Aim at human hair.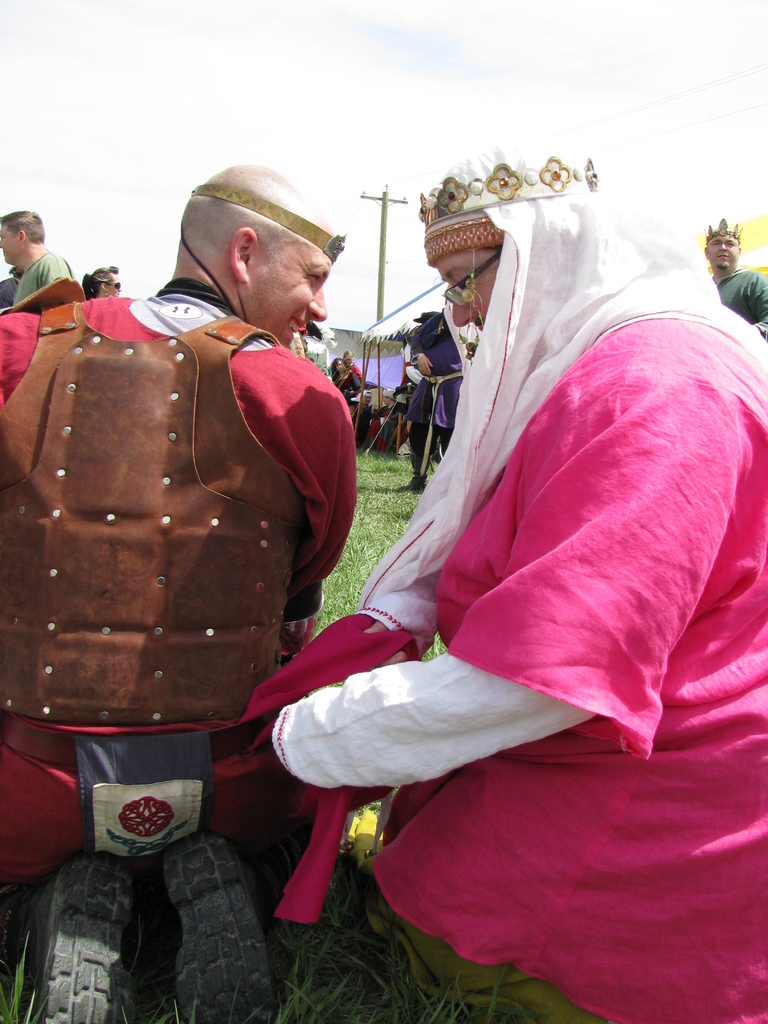
Aimed at <box>483,244,501,255</box>.
